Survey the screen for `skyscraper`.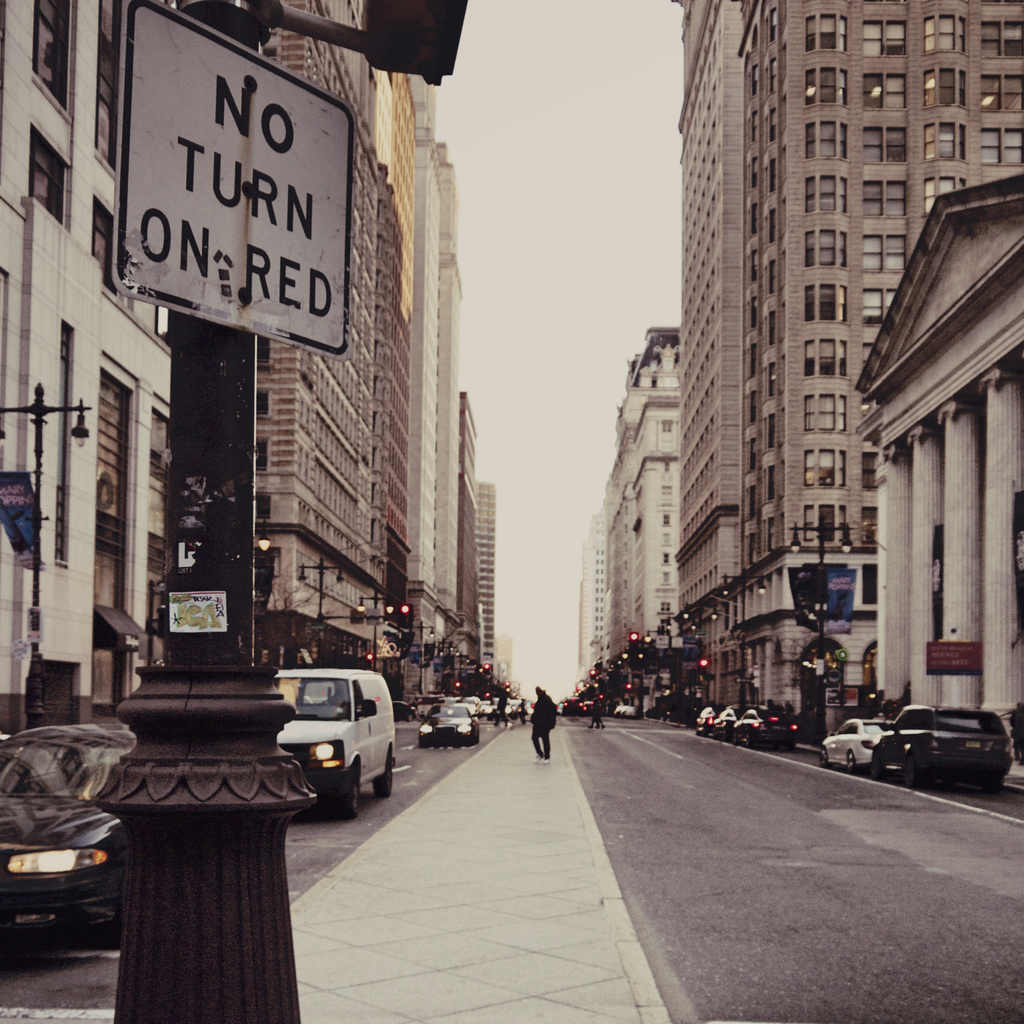
Survey found: box(716, 0, 1023, 740).
